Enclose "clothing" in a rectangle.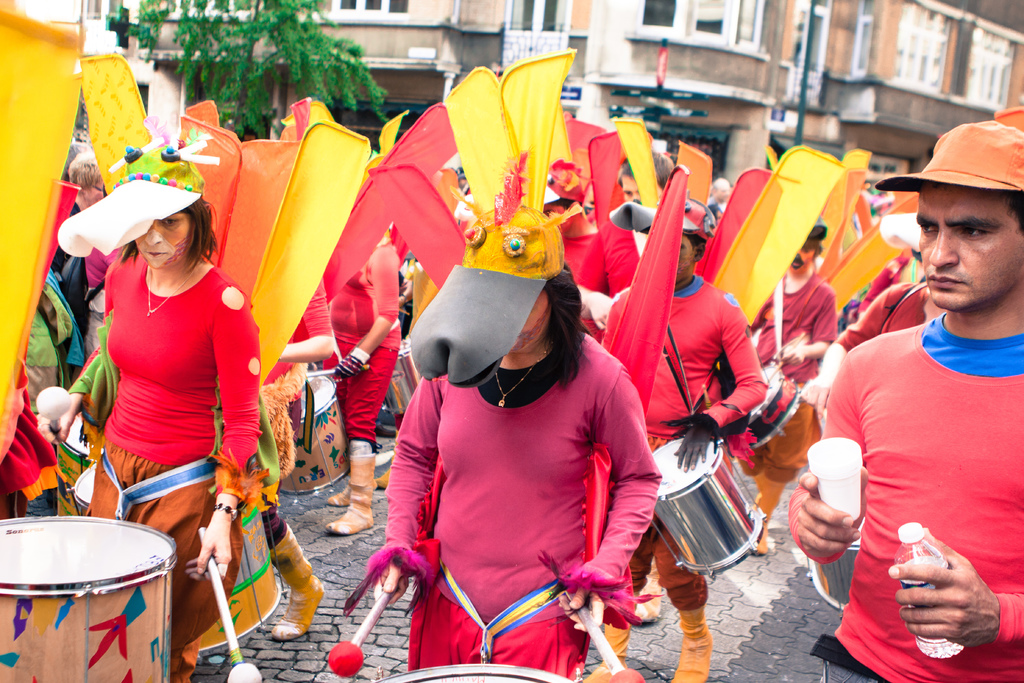
(23, 273, 53, 419).
